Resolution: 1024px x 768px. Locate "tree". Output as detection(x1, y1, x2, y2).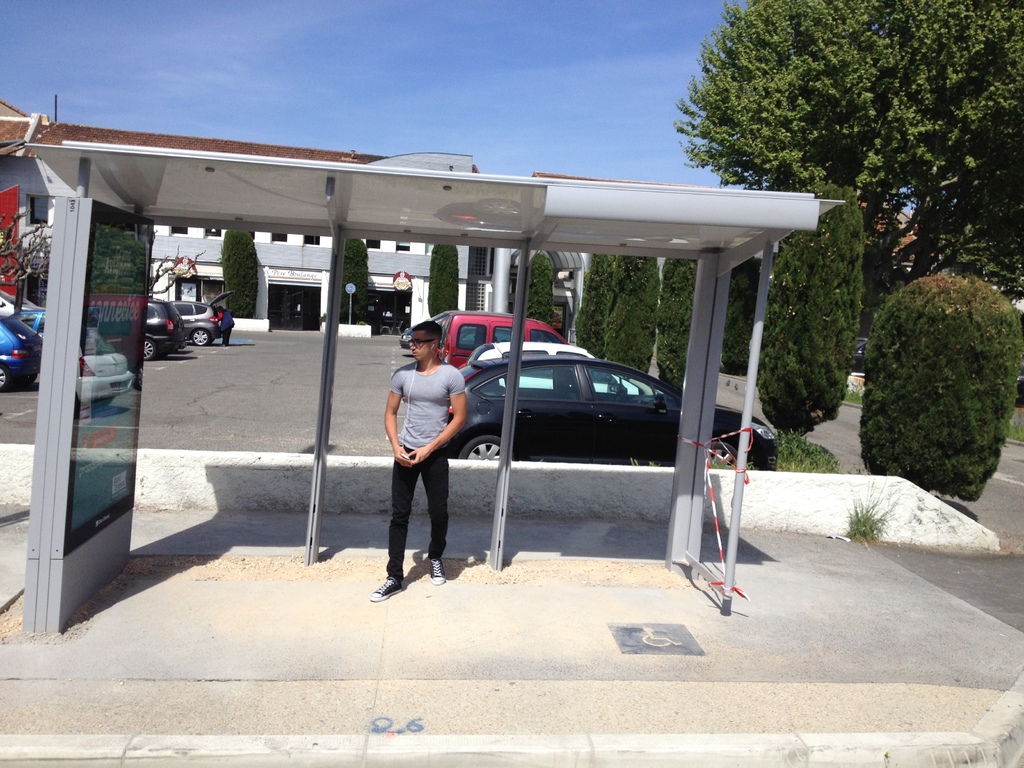
detection(657, 257, 697, 393).
